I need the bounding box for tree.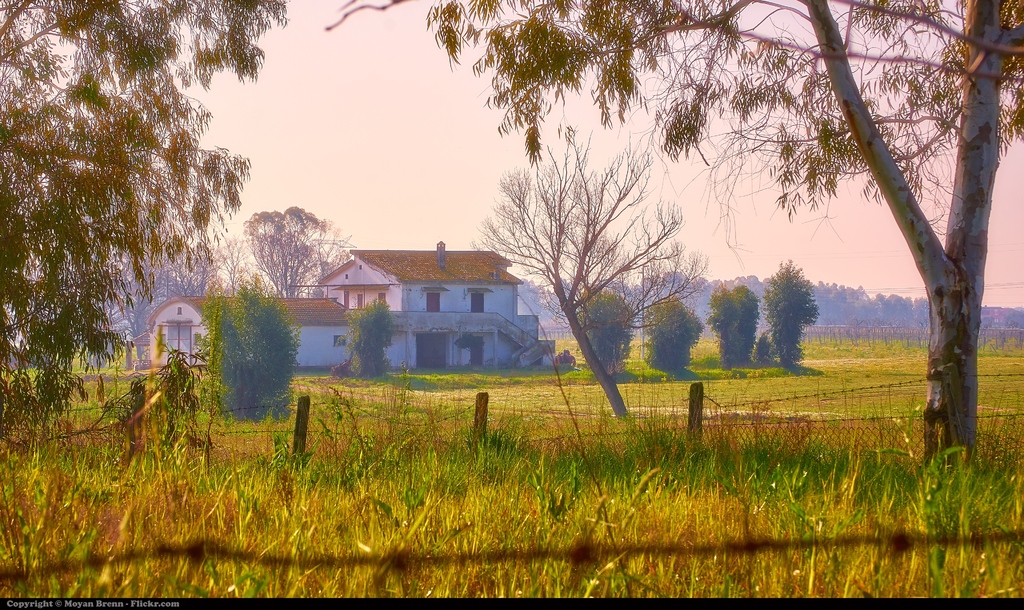
Here it is: bbox=[0, 0, 292, 468].
